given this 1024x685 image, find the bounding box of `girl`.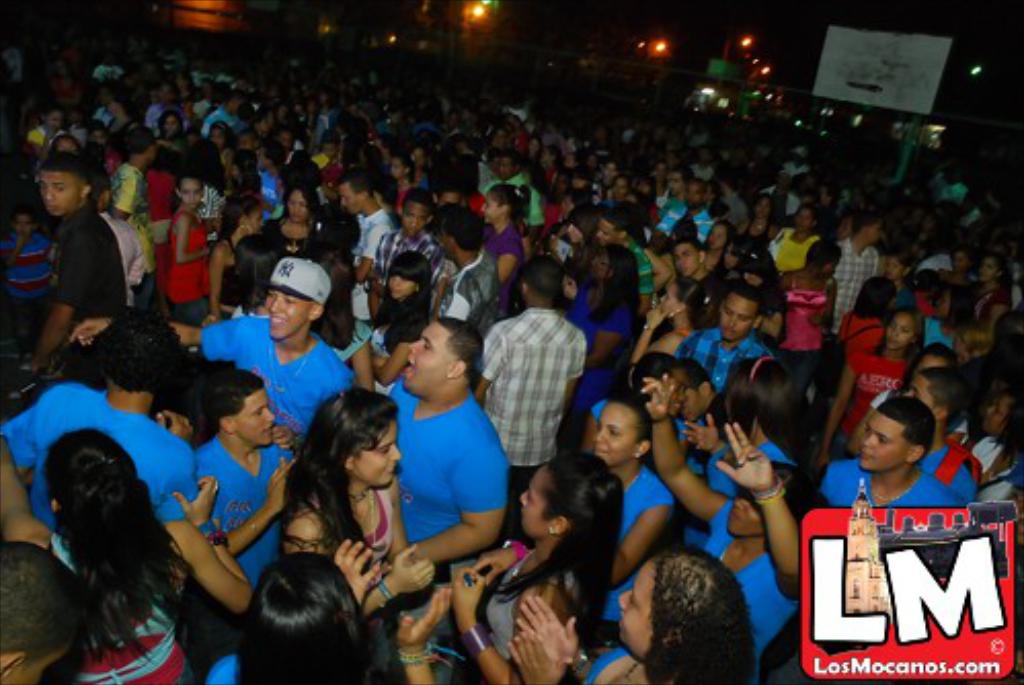
[left=772, top=234, right=845, bottom=342].
